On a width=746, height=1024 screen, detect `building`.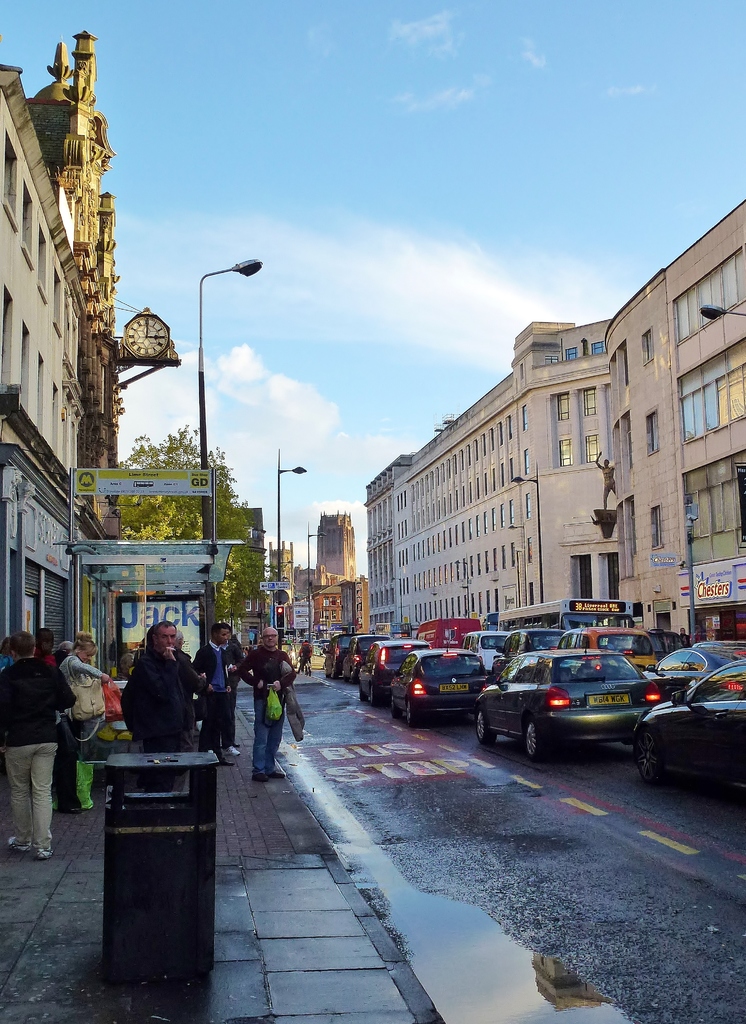
box(393, 319, 608, 634).
